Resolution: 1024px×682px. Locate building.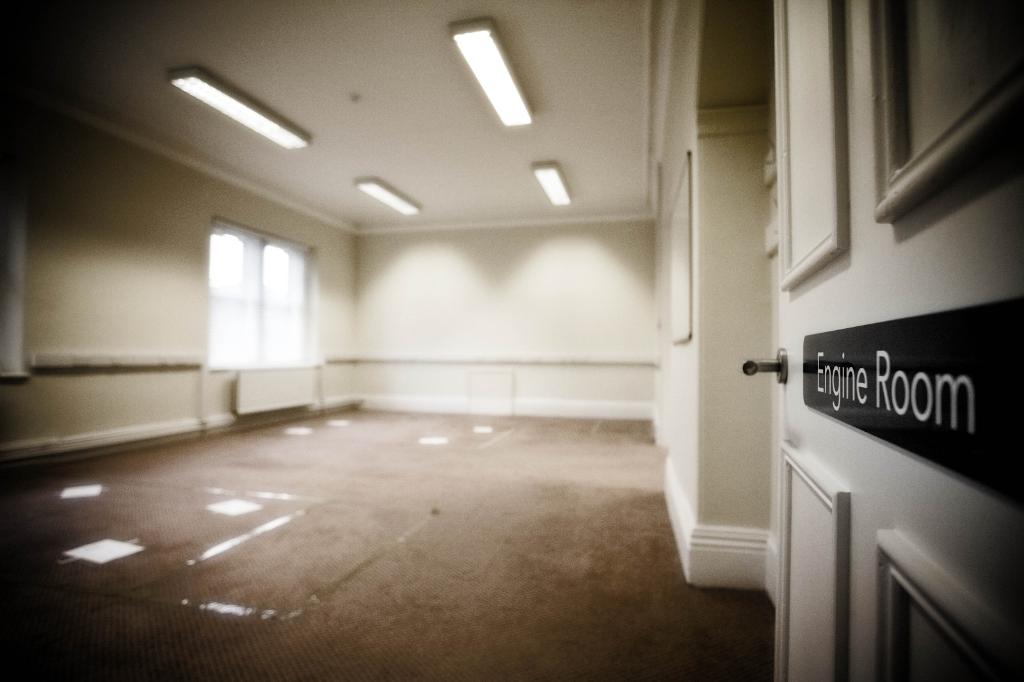
[x1=0, y1=0, x2=1023, y2=681].
